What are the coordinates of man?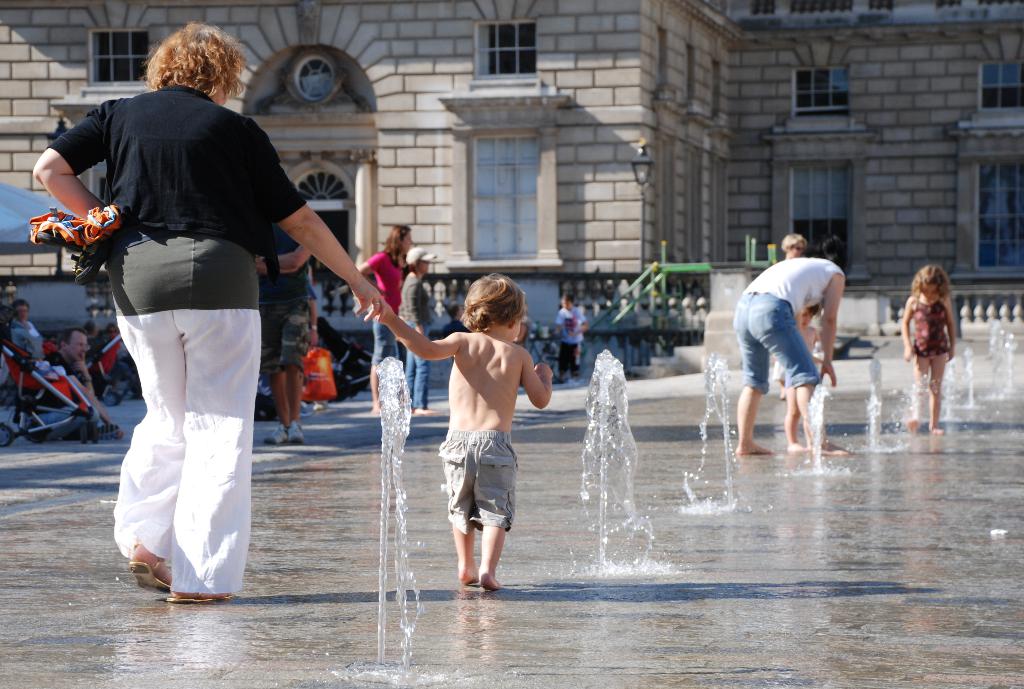
region(12, 298, 49, 361).
